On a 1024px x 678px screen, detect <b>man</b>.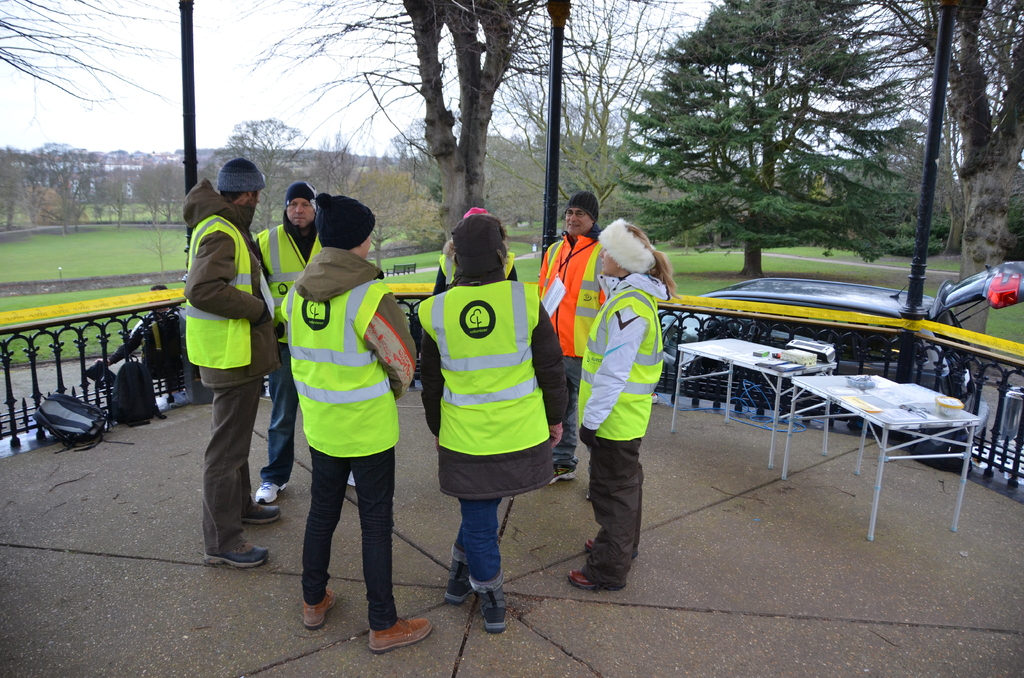
<region>183, 157, 282, 574</region>.
